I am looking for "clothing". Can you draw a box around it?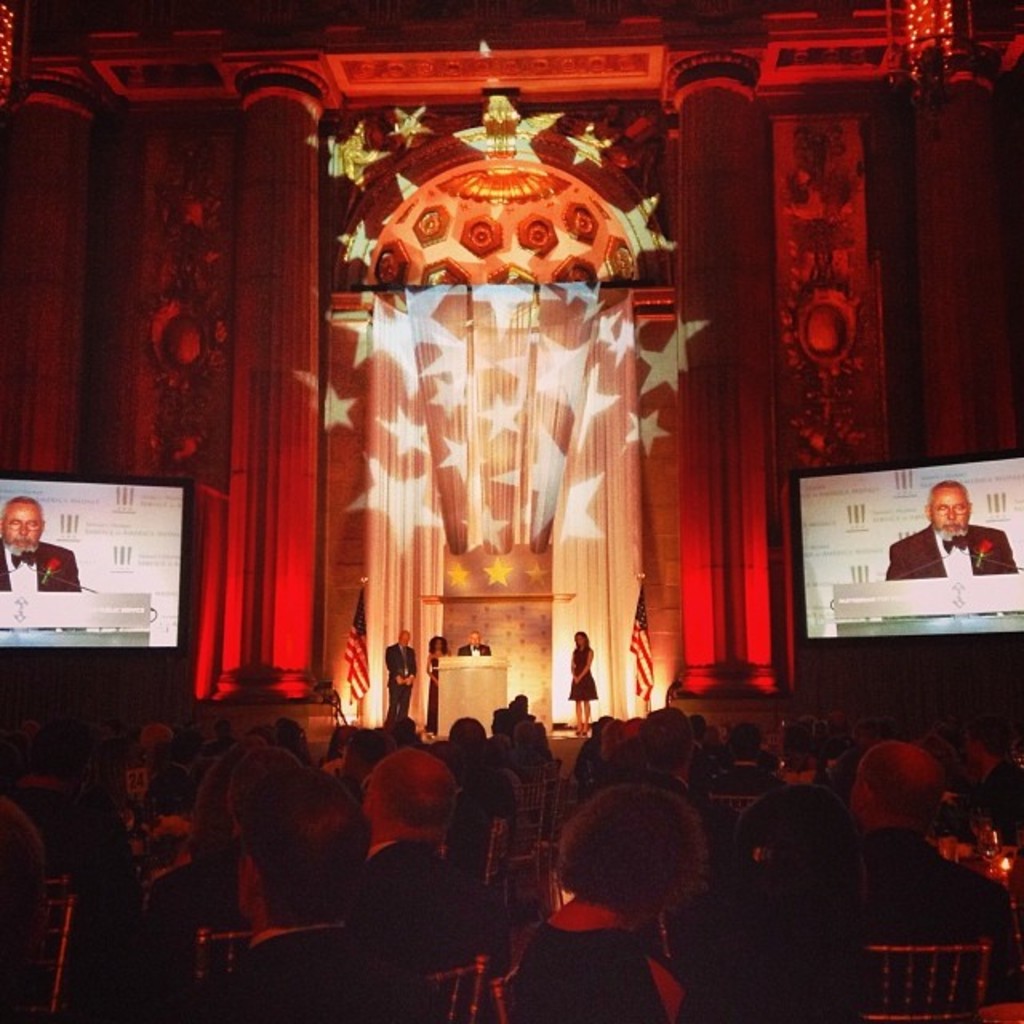
Sure, the bounding box is 880,517,1022,582.
